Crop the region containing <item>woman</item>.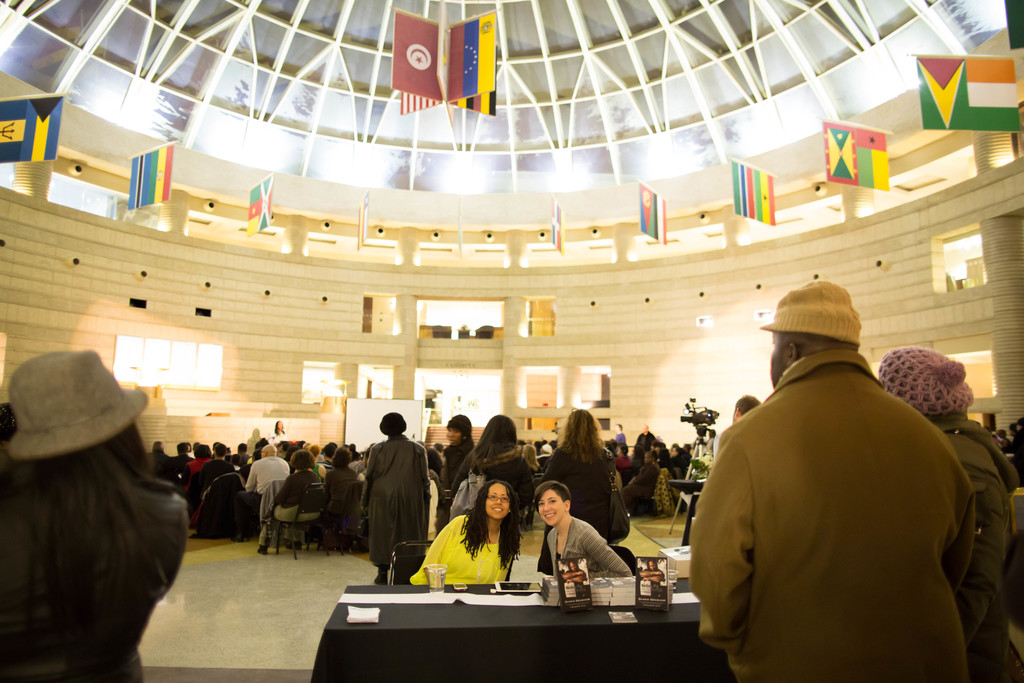
Crop region: box(408, 478, 522, 583).
